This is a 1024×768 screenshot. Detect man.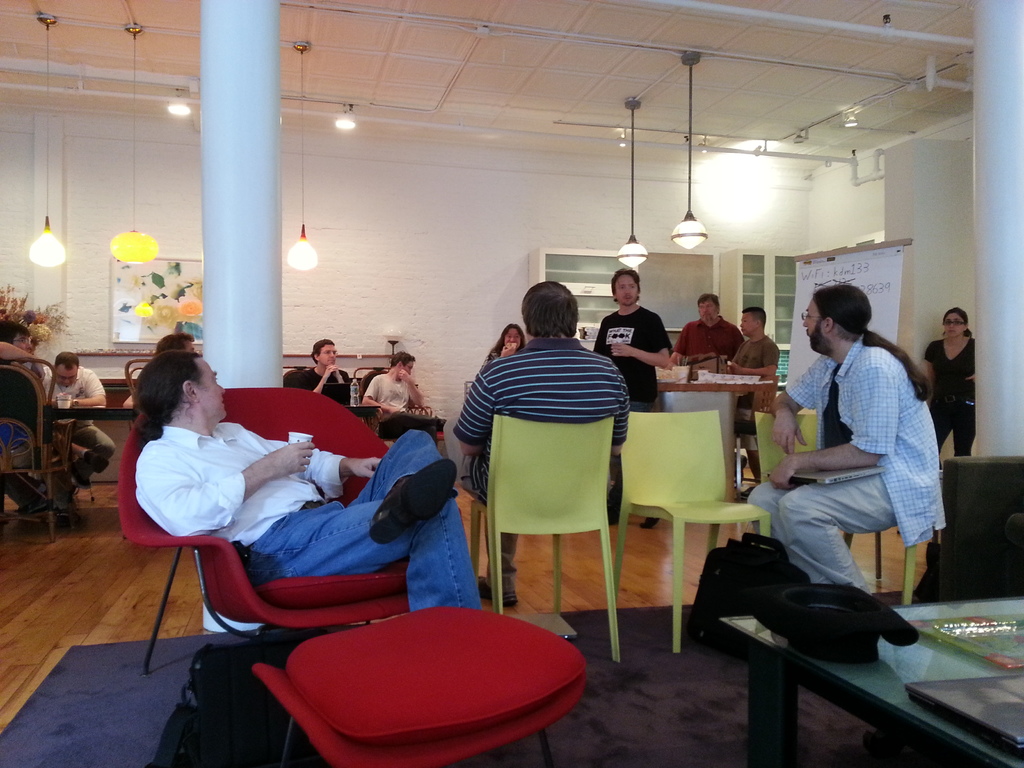
<box>33,351,107,500</box>.
